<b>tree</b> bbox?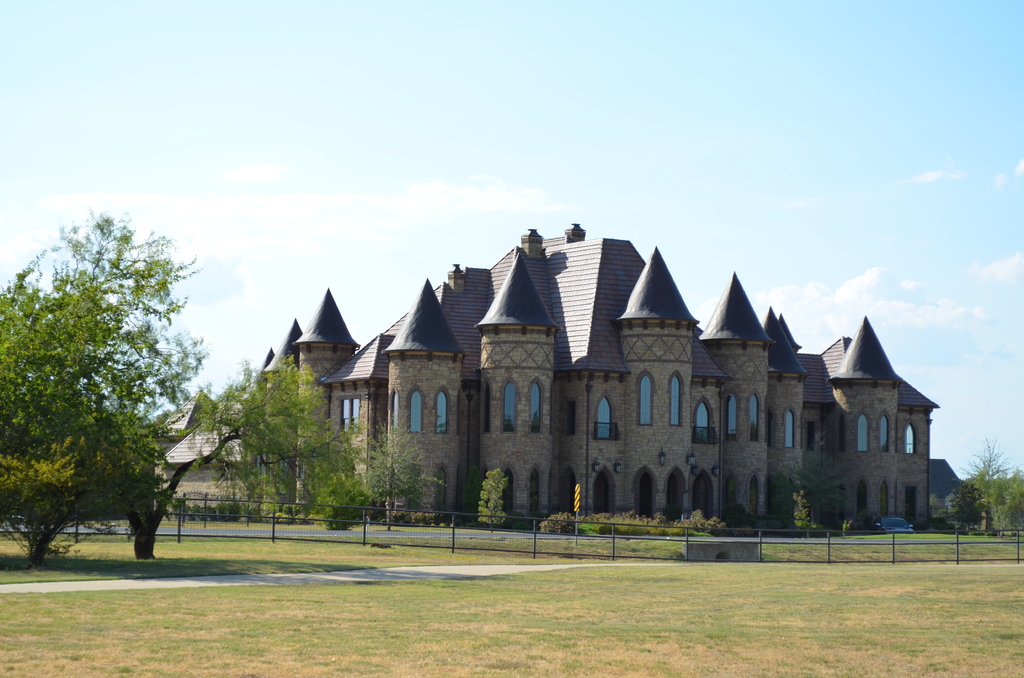
region(460, 460, 518, 538)
